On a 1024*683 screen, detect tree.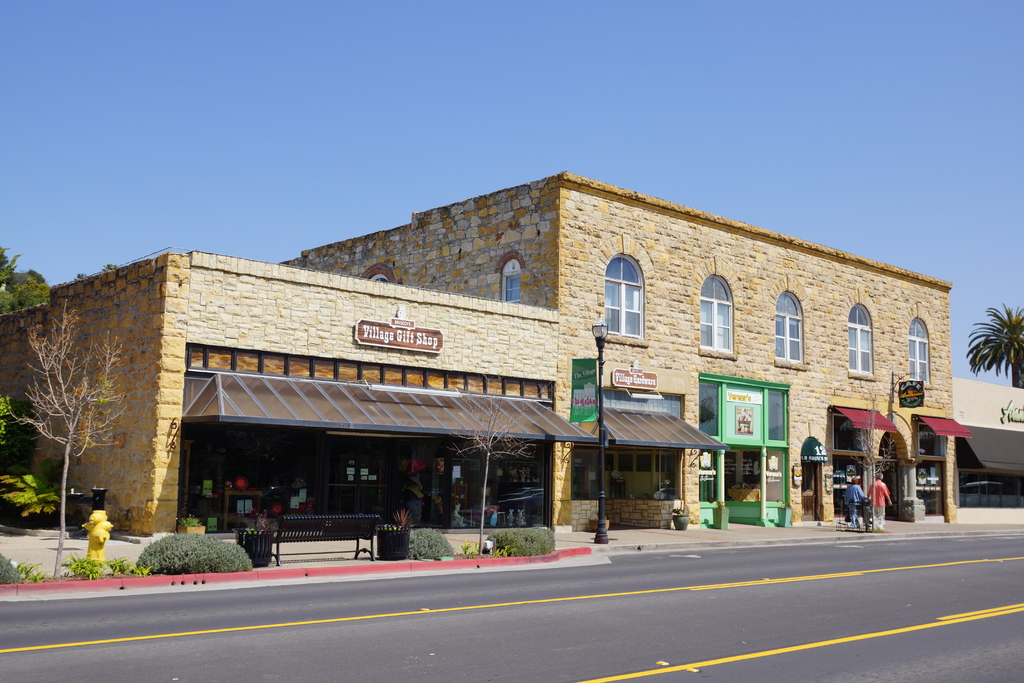
bbox(963, 300, 1023, 387).
